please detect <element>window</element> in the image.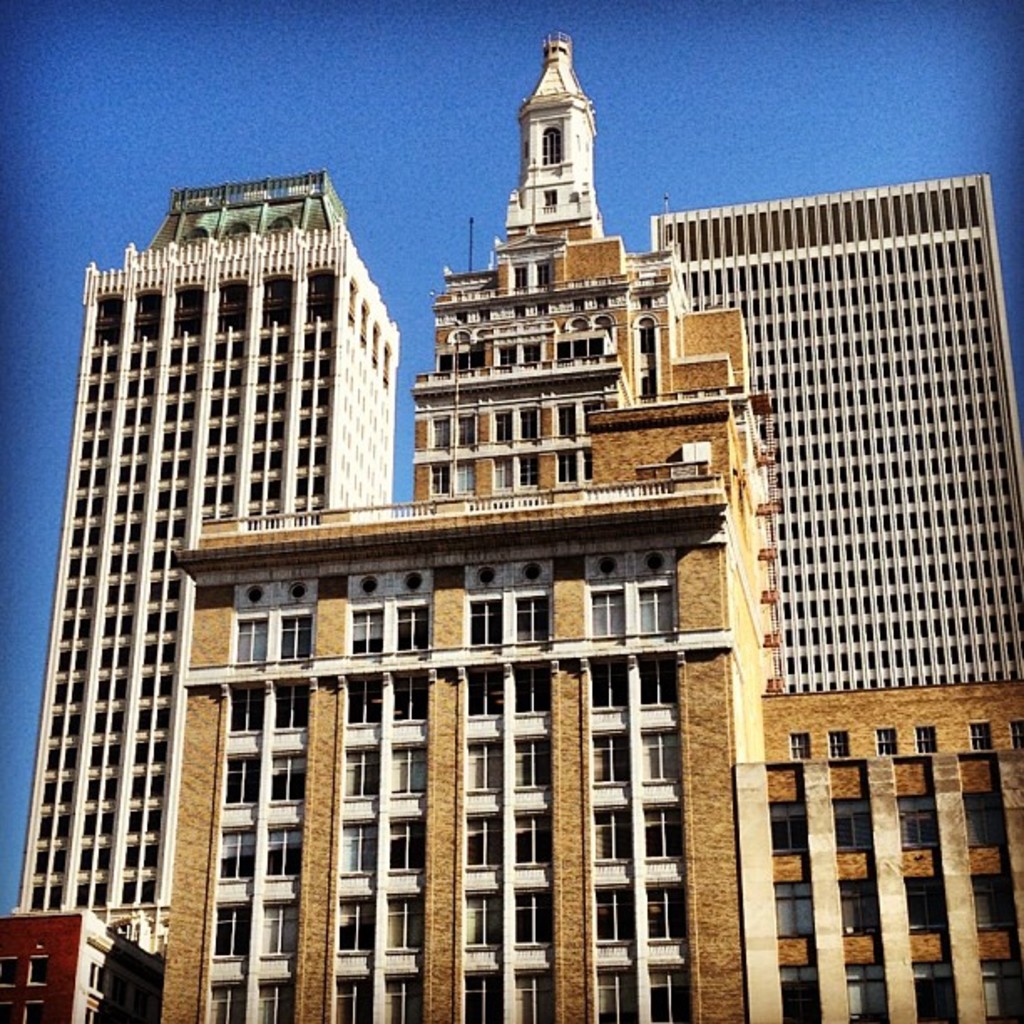
locate(460, 348, 484, 381).
